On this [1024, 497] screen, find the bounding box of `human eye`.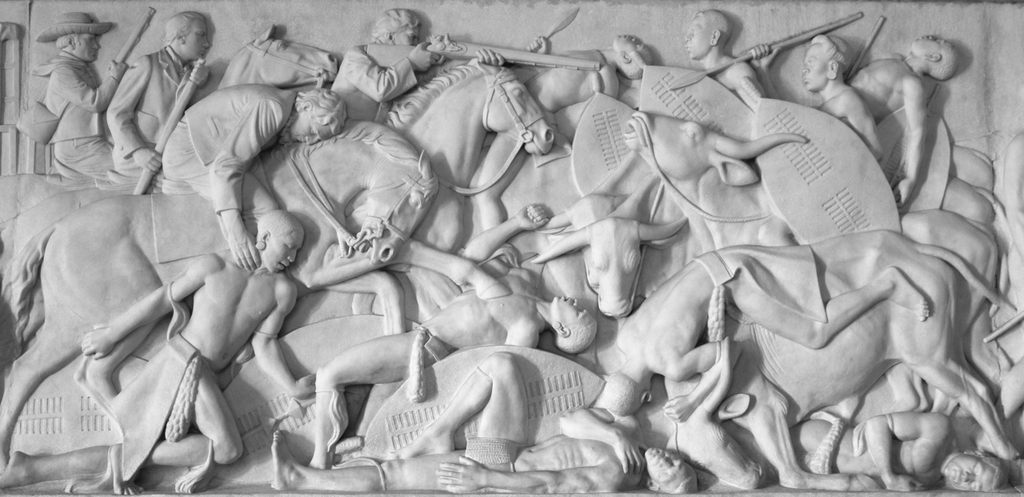
Bounding box: [x1=575, y1=307, x2=583, y2=319].
